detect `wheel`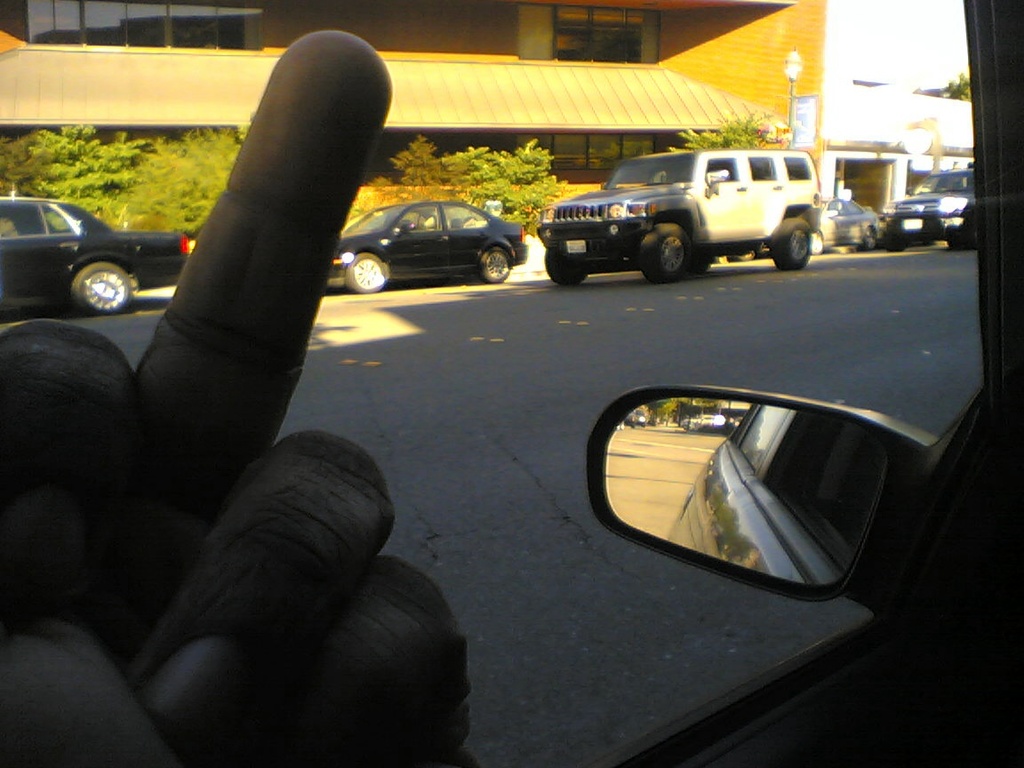
Rect(545, 244, 590, 284)
